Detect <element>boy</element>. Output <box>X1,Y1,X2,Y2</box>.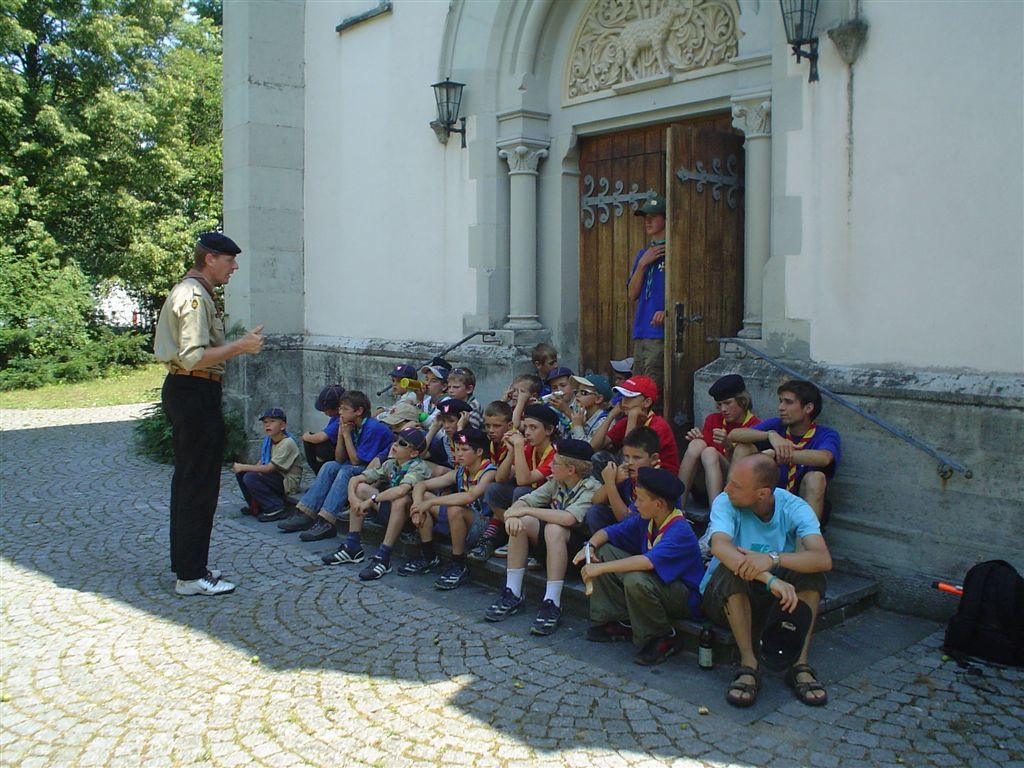
<box>446,366,491,426</box>.
